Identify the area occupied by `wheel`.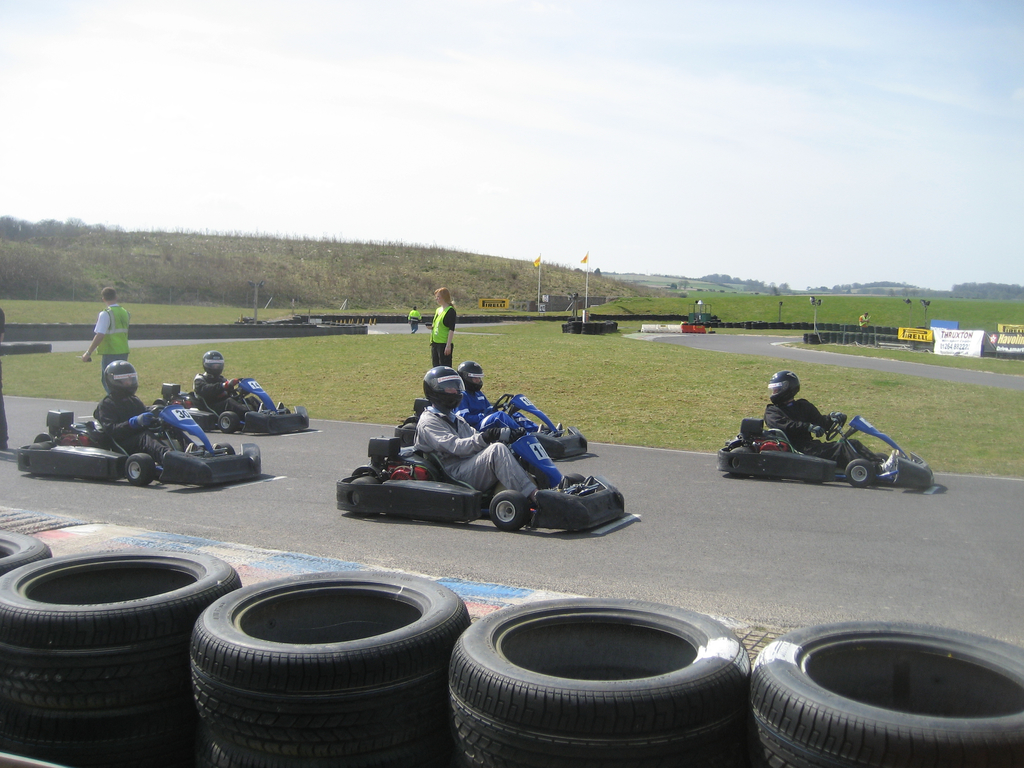
Area: x1=492, y1=490, x2=529, y2=532.
